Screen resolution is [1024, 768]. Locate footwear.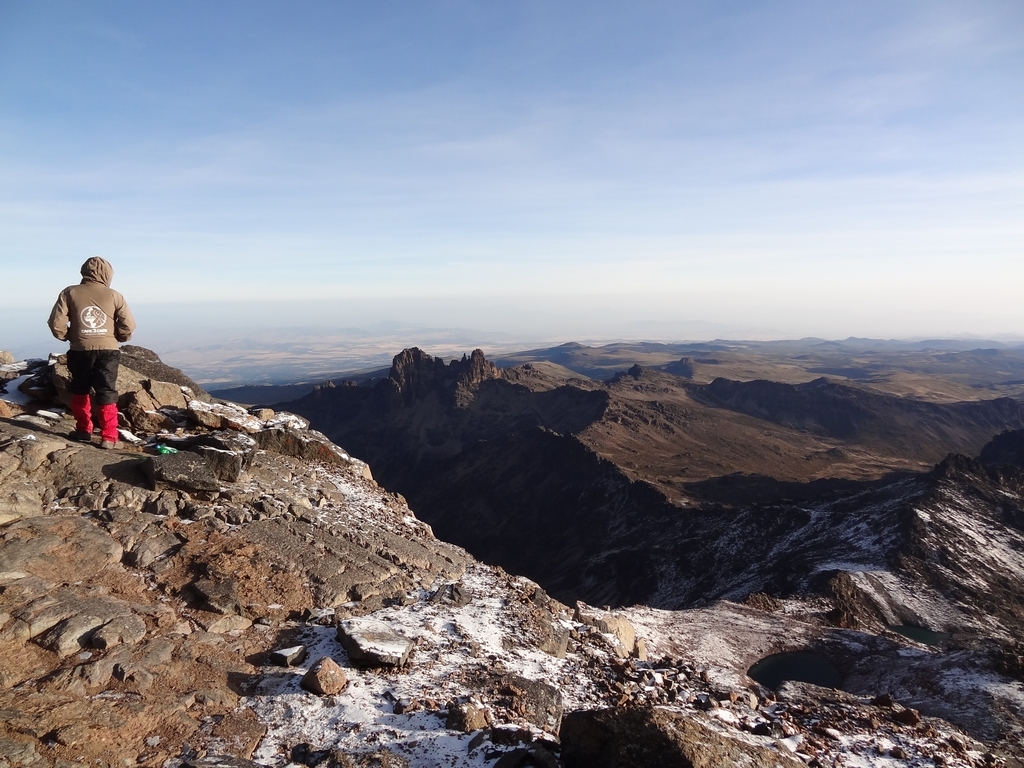
pyautogui.locateOnScreen(104, 437, 130, 450).
